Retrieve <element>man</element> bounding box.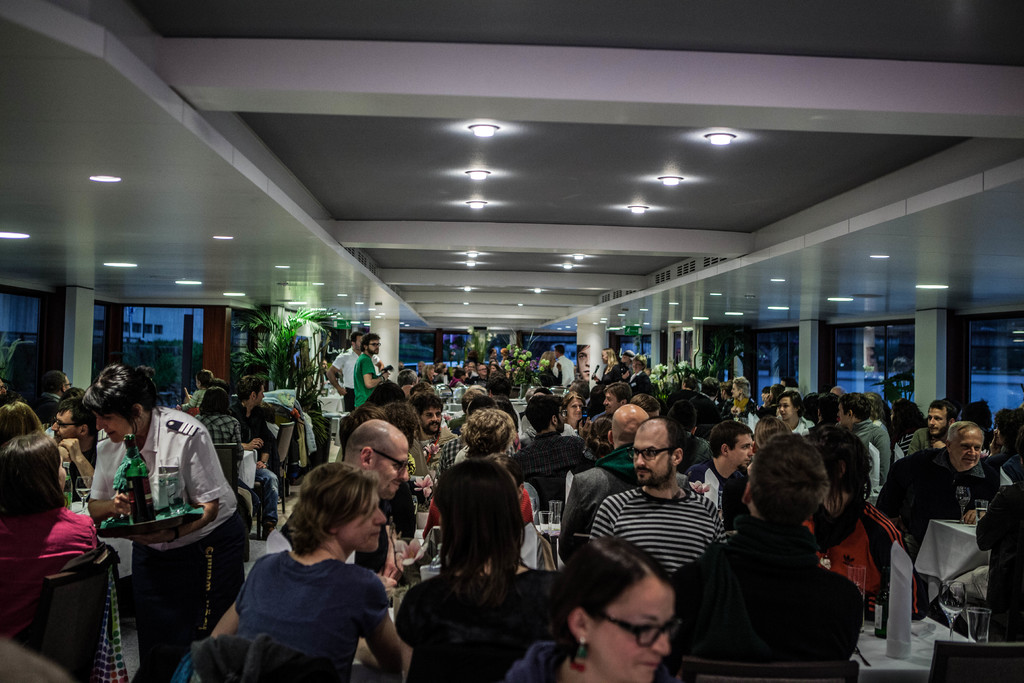
Bounding box: (x1=587, y1=419, x2=732, y2=588).
